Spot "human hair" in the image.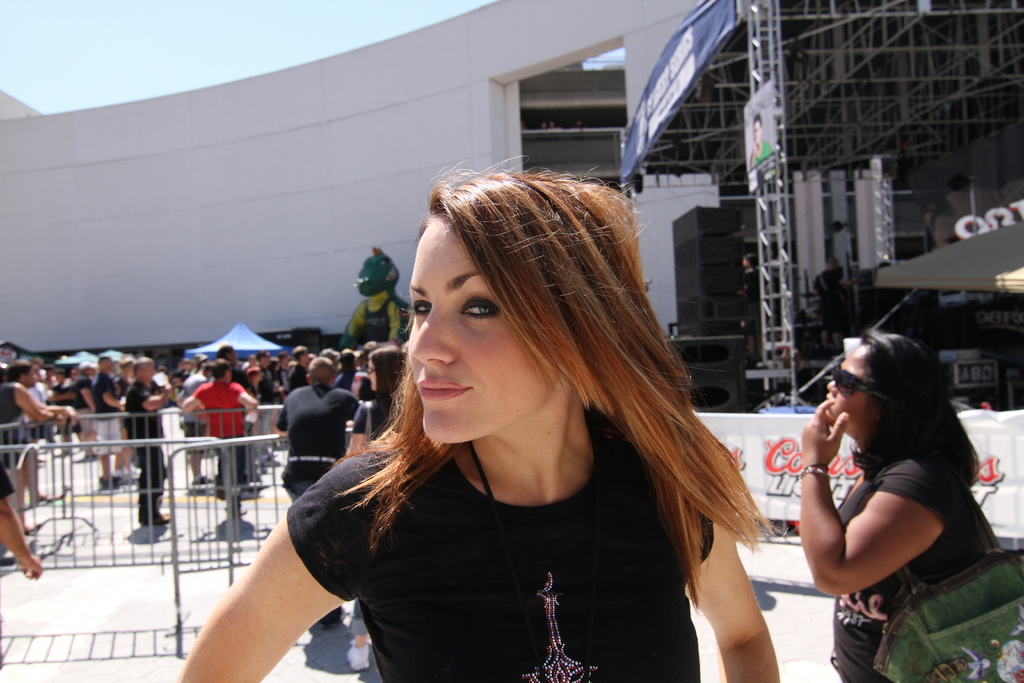
"human hair" found at 212, 361, 228, 383.
